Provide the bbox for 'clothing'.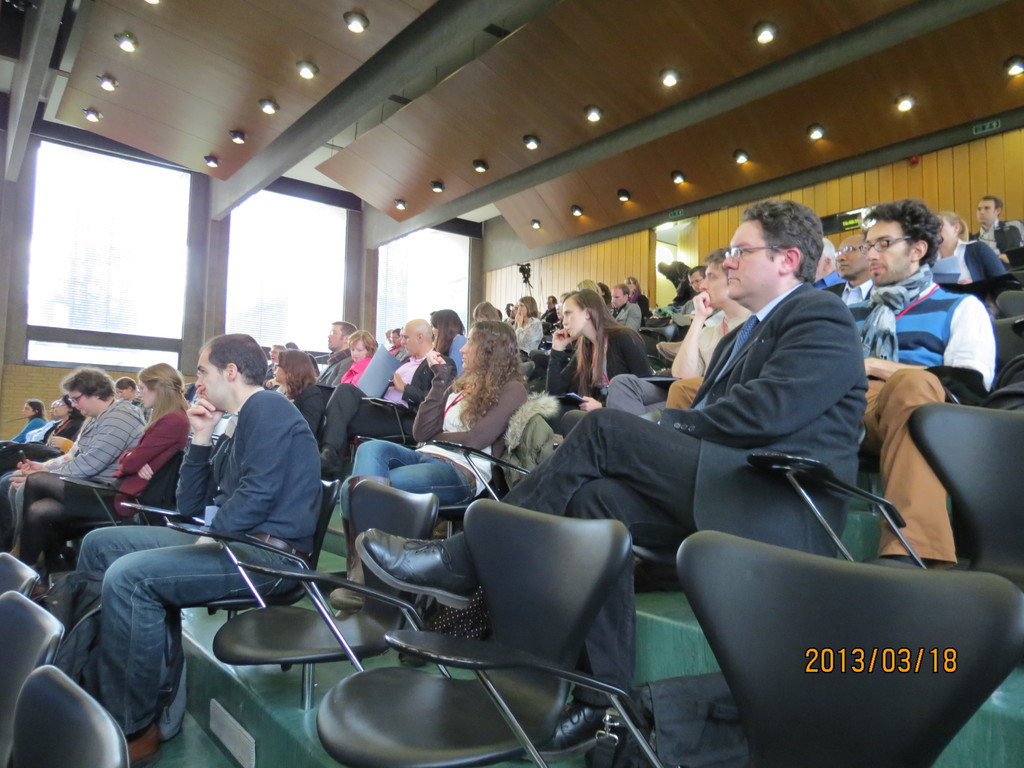
{"left": 844, "top": 254, "right": 995, "bottom": 568}.
